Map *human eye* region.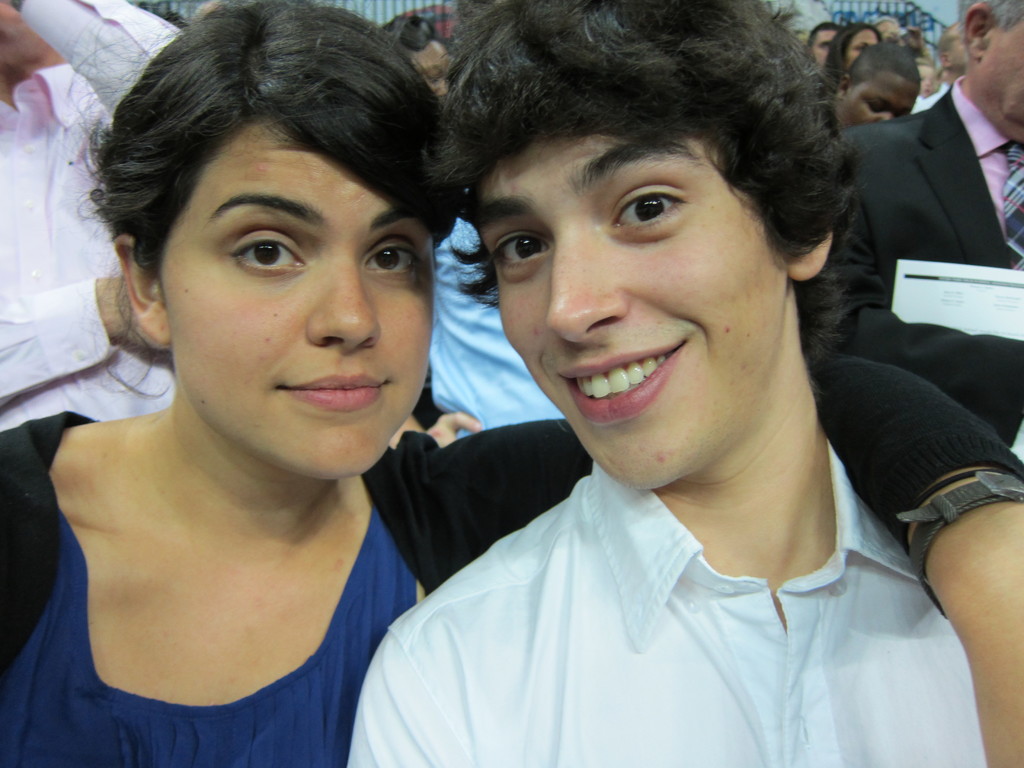
Mapped to rect(226, 230, 308, 278).
